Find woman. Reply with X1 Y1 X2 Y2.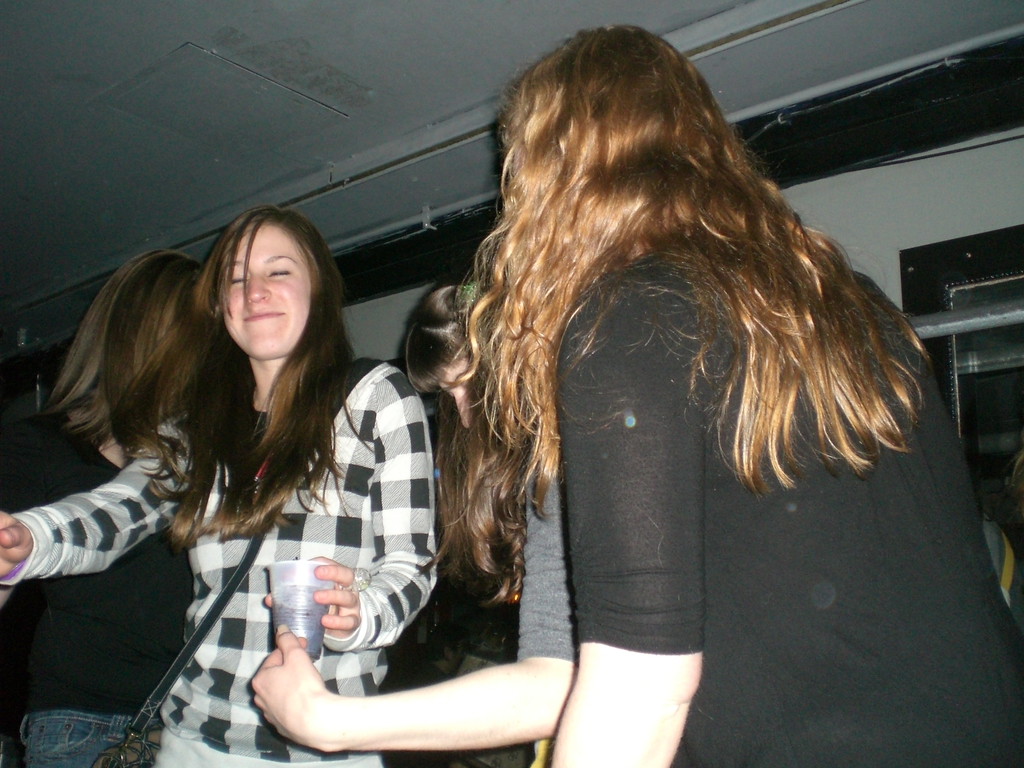
290 45 973 757.
